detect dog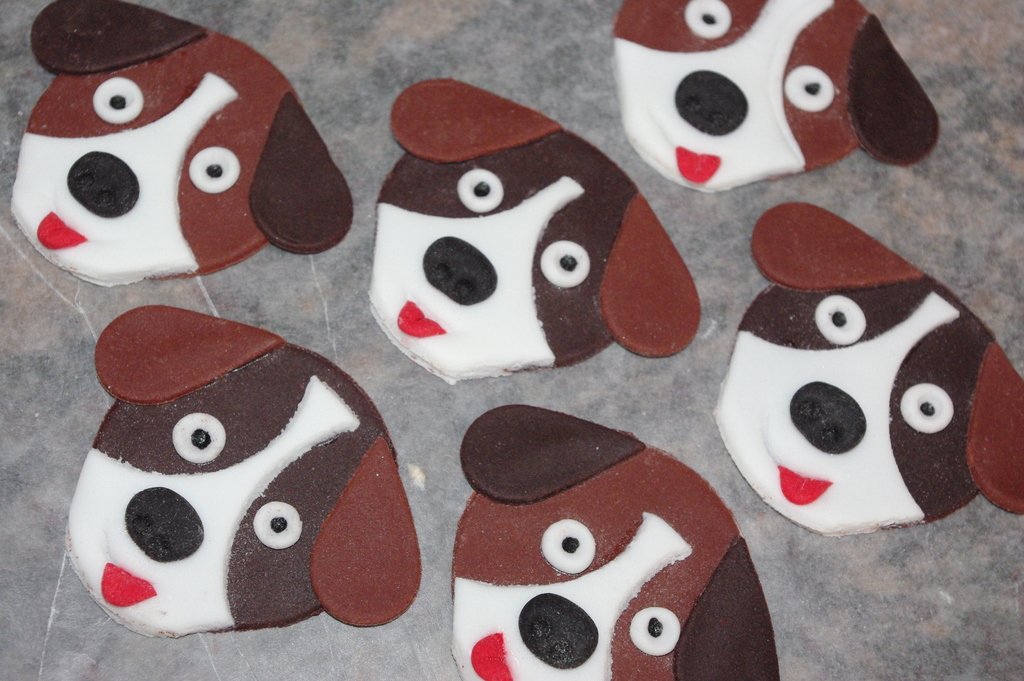
BBox(367, 74, 712, 383)
